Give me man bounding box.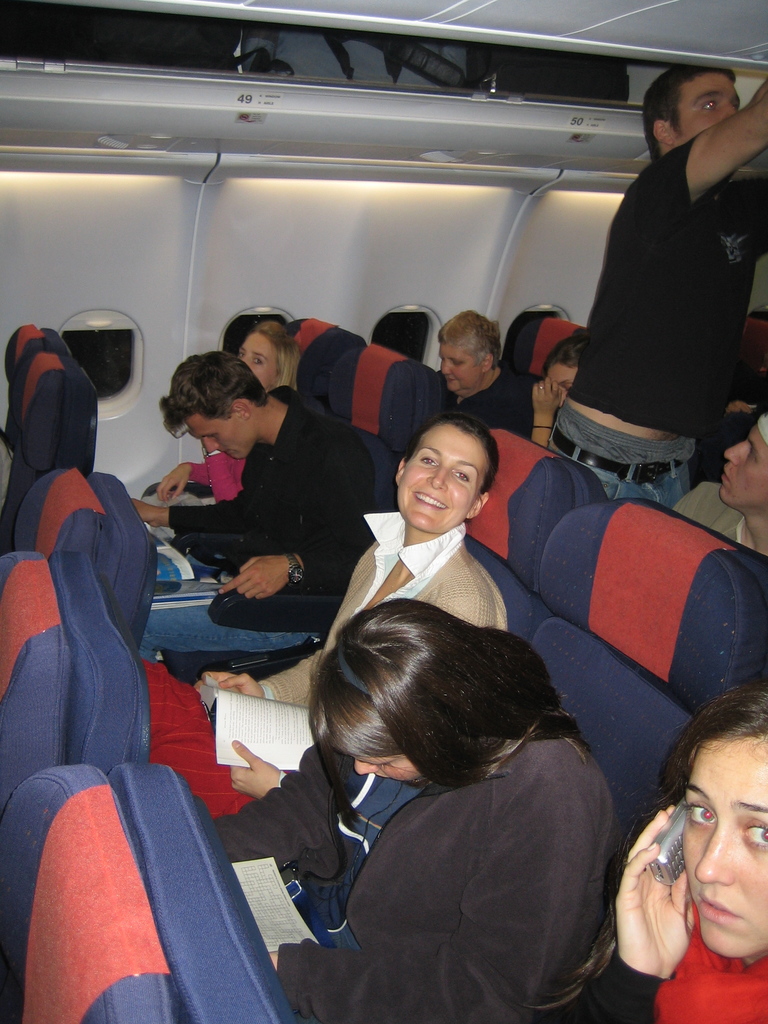
541,61,766,527.
